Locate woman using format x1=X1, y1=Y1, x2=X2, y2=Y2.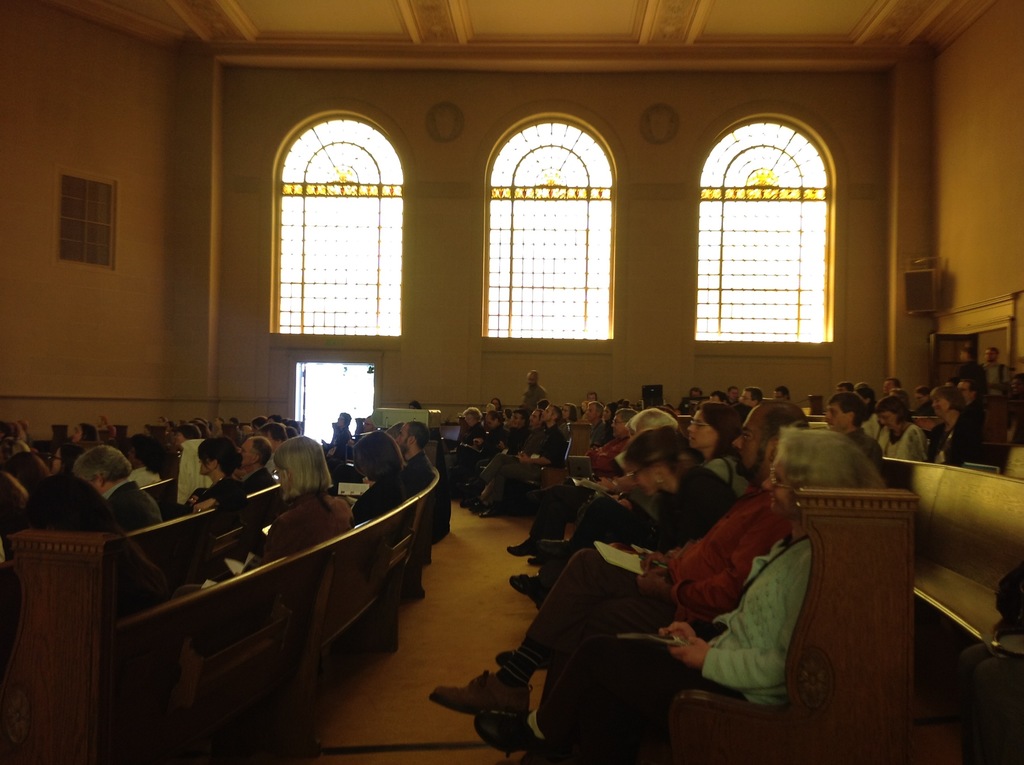
x1=1008, y1=369, x2=1023, y2=401.
